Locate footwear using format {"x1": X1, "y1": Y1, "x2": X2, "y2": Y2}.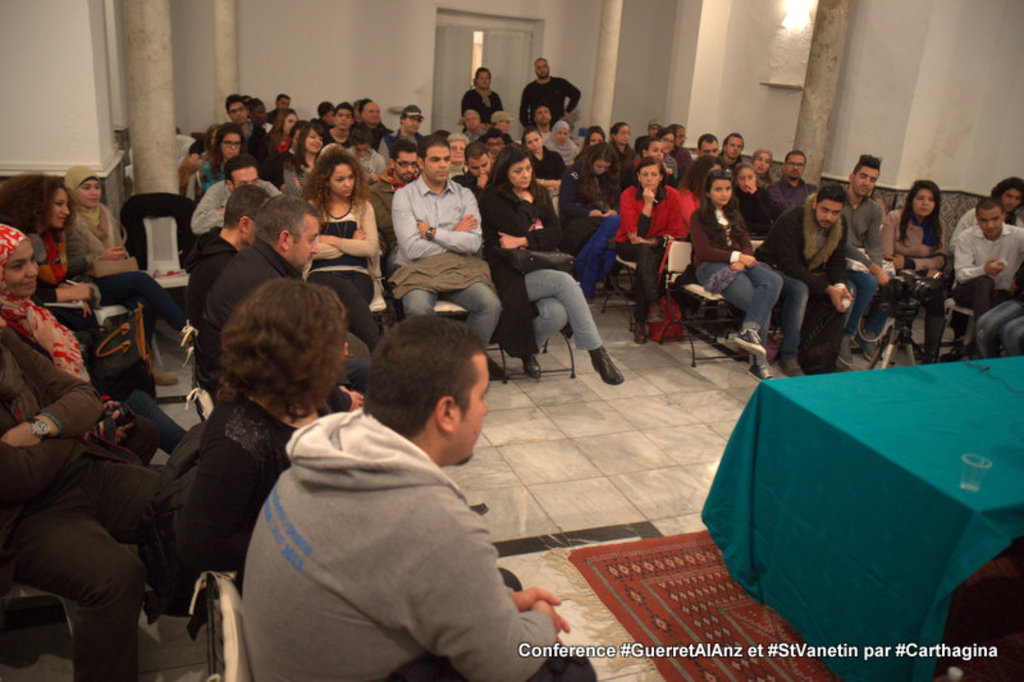
{"x1": 594, "y1": 354, "x2": 620, "y2": 385}.
